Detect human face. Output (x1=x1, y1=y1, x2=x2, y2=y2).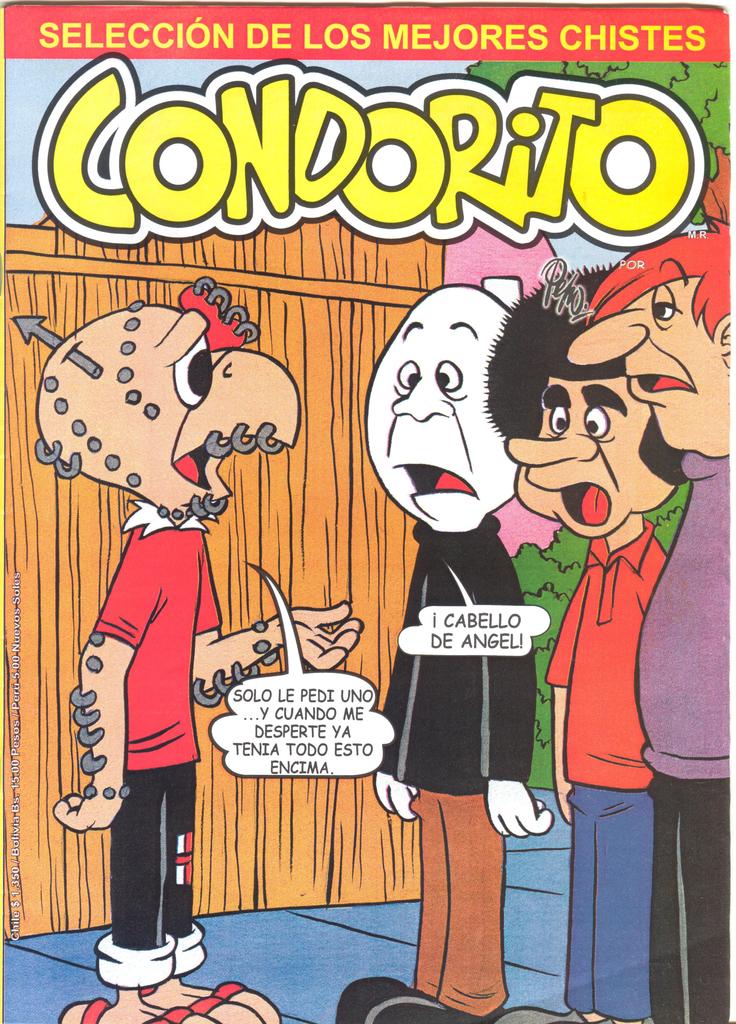
(x1=506, y1=371, x2=668, y2=540).
